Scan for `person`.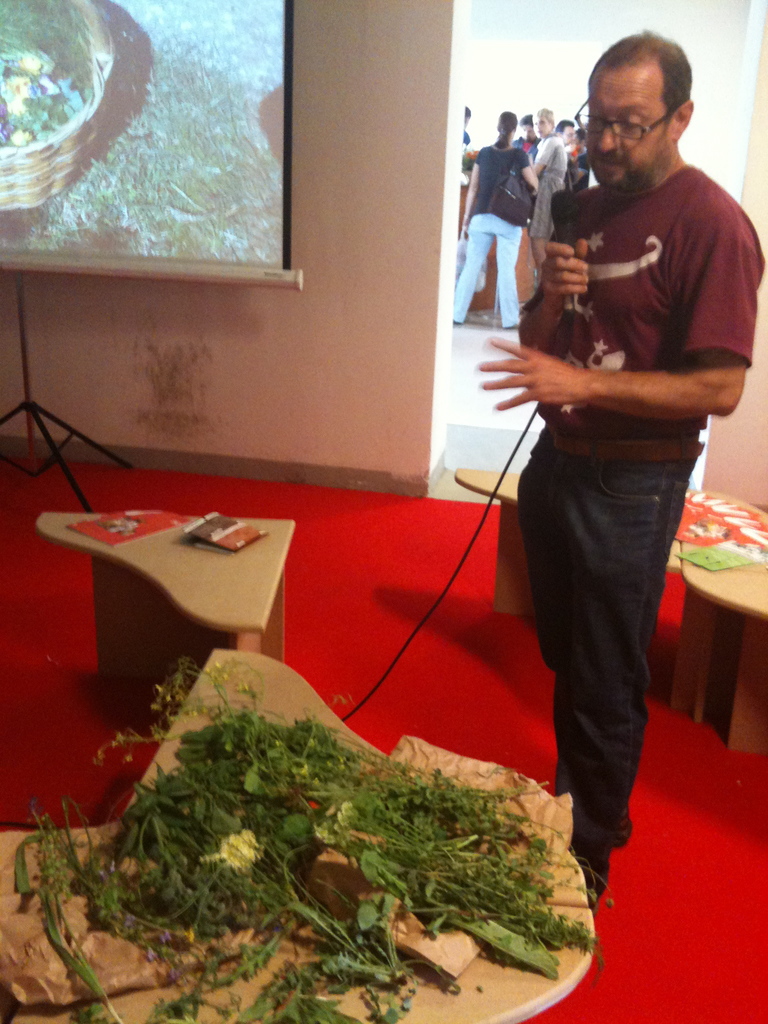
Scan result: <region>556, 113, 573, 156</region>.
